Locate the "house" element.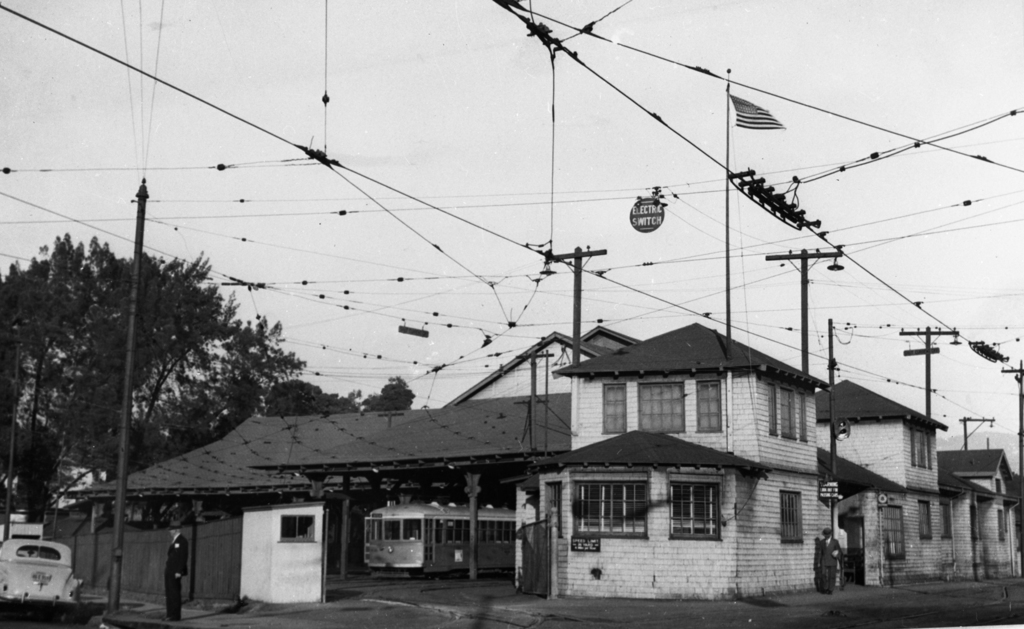
Element bbox: [947, 433, 1023, 589].
